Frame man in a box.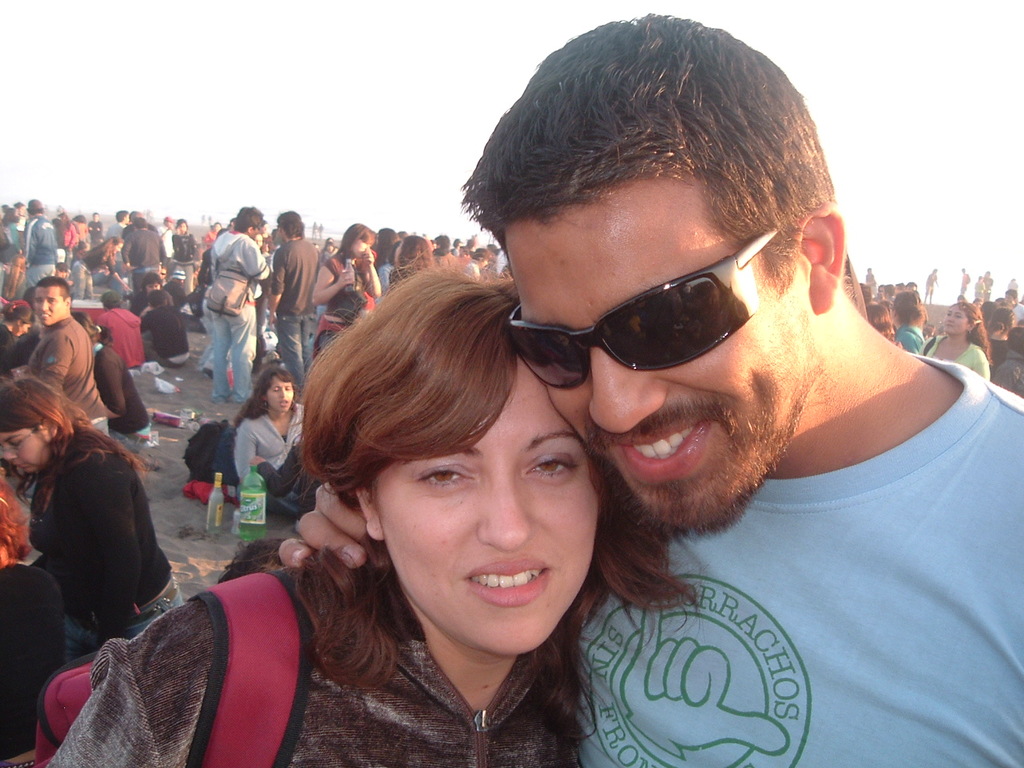
(299,50,1023,767).
